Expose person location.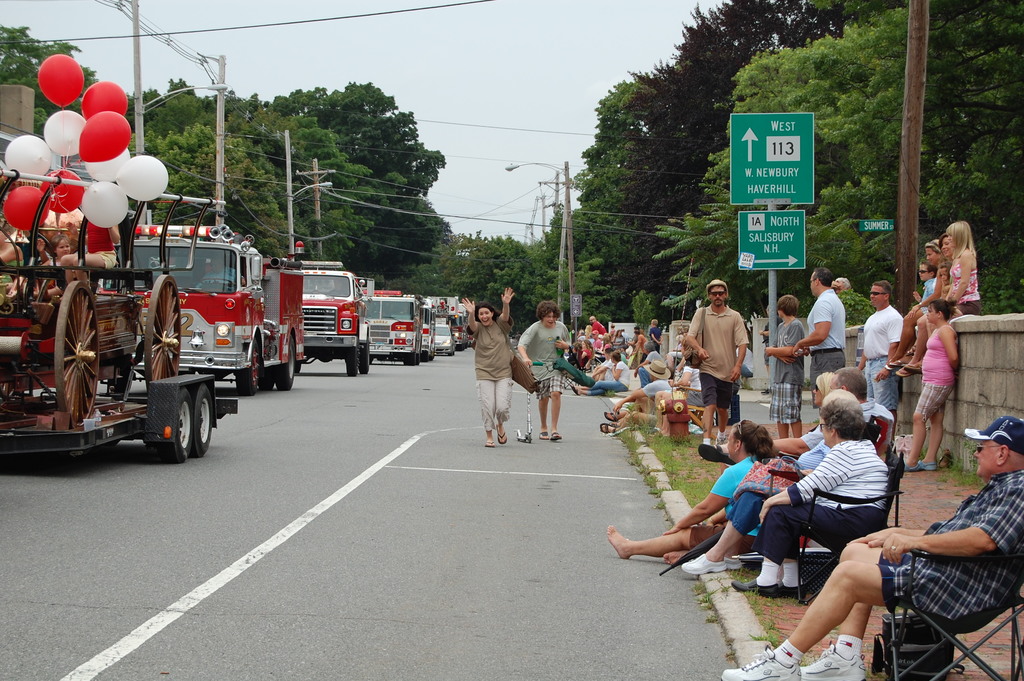
Exposed at pyautogui.locateOnScreen(516, 301, 568, 447).
